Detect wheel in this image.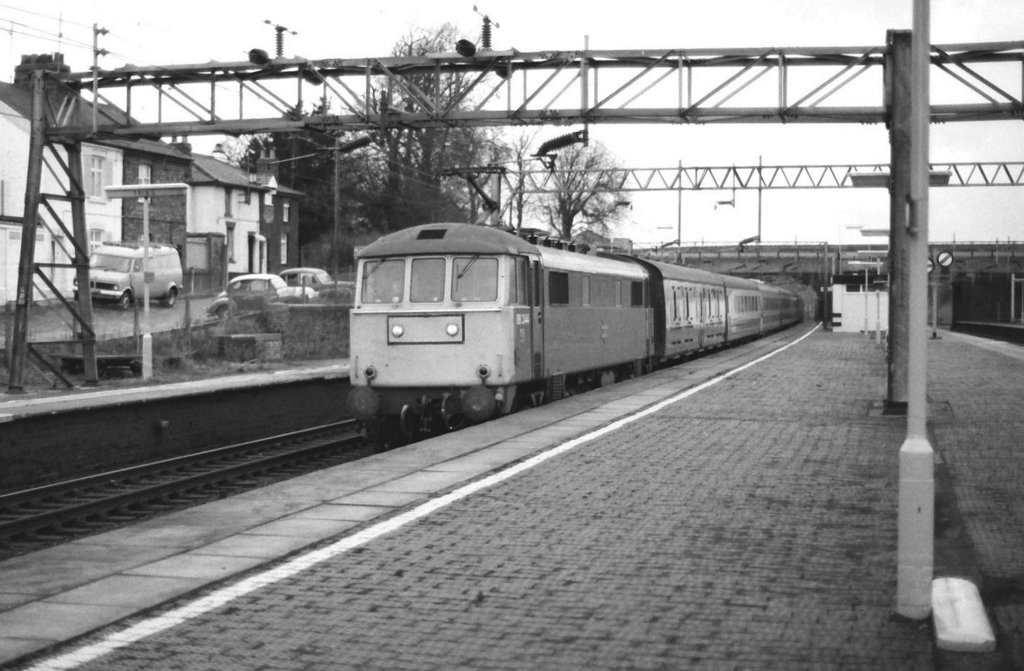
Detection: (372, 414, 408, 440).
